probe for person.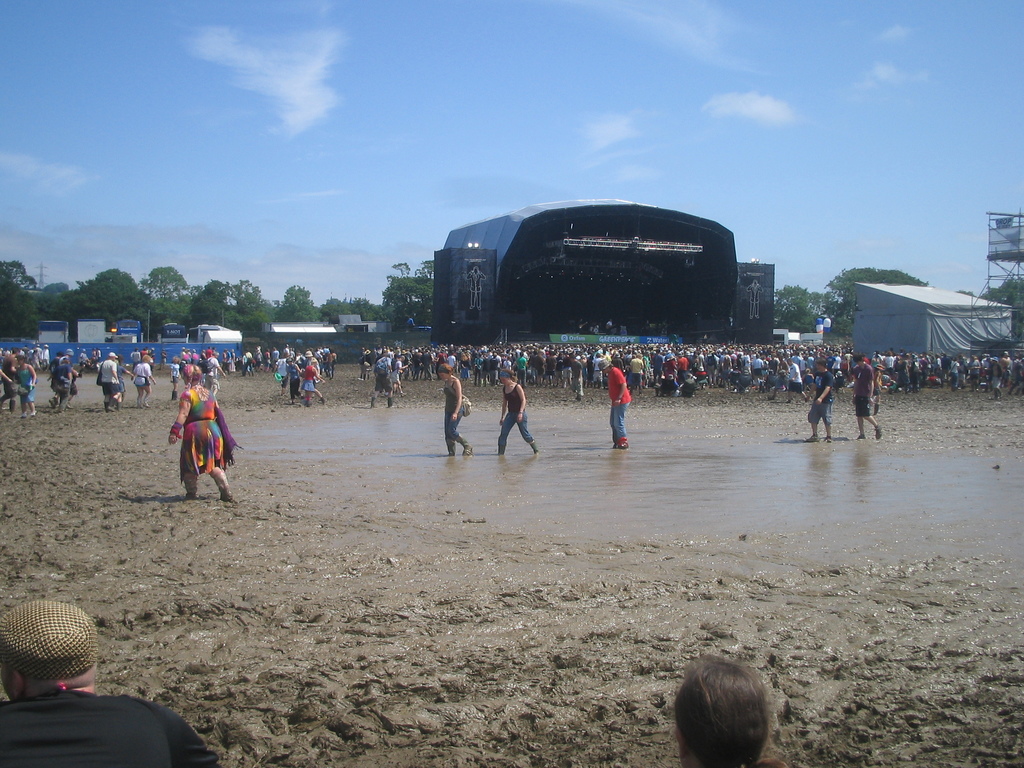
Probe result: box(0, 346, 26, 416).
